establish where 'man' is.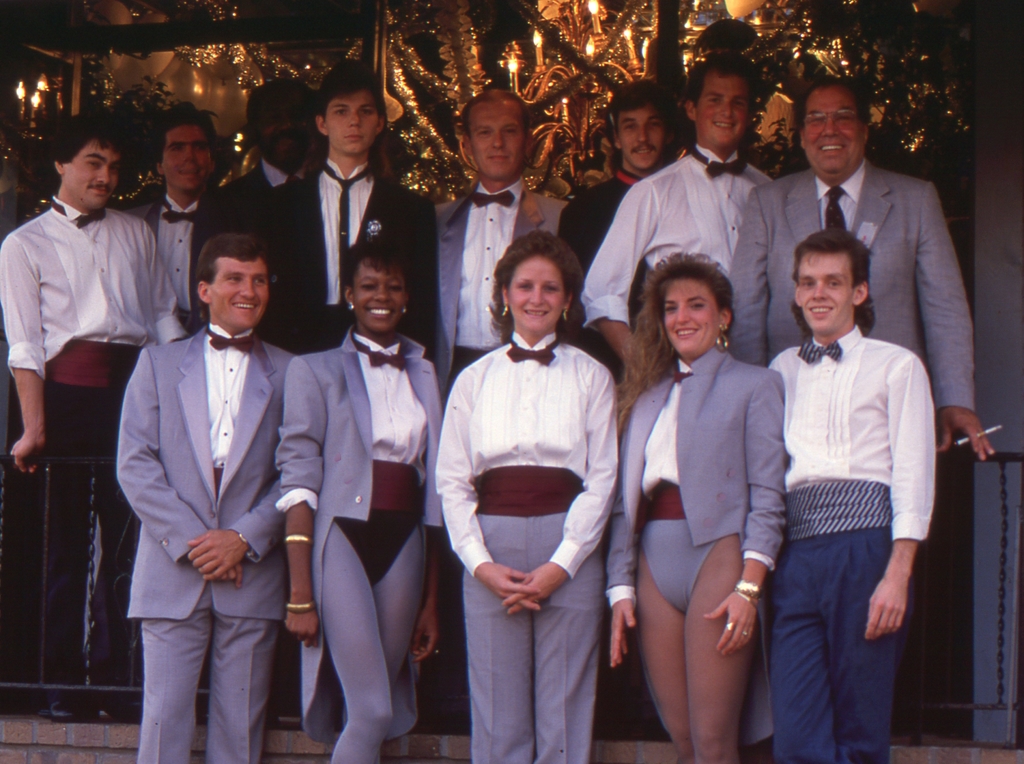
Established at x1=579 y1=49 x2=776 y2=371.
